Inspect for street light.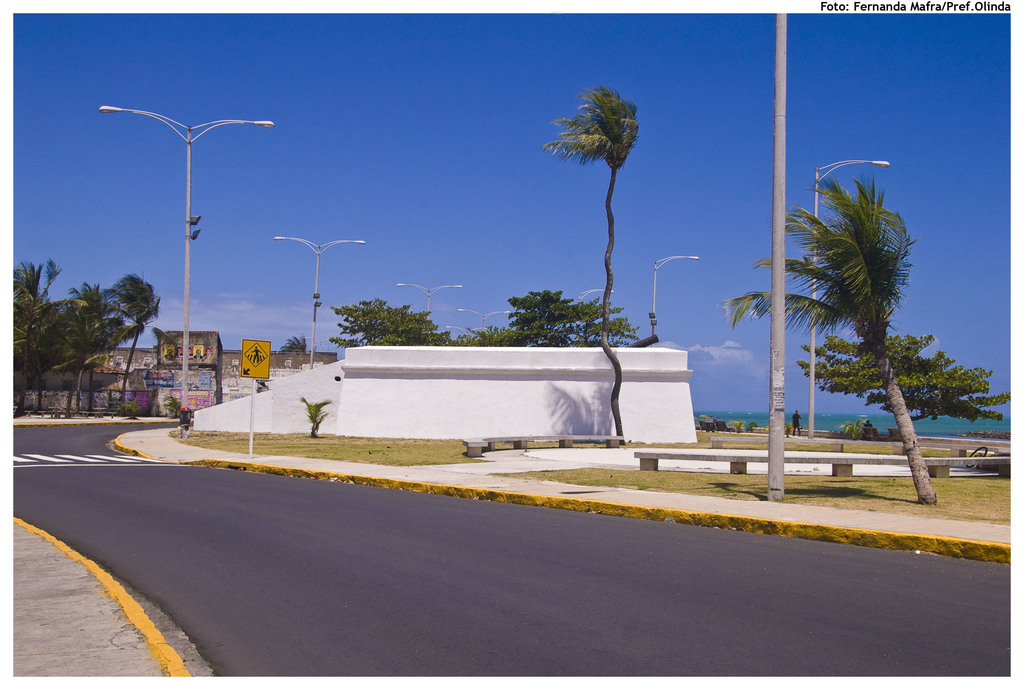
Inspection: BBox(444, 324, 480, 340).
